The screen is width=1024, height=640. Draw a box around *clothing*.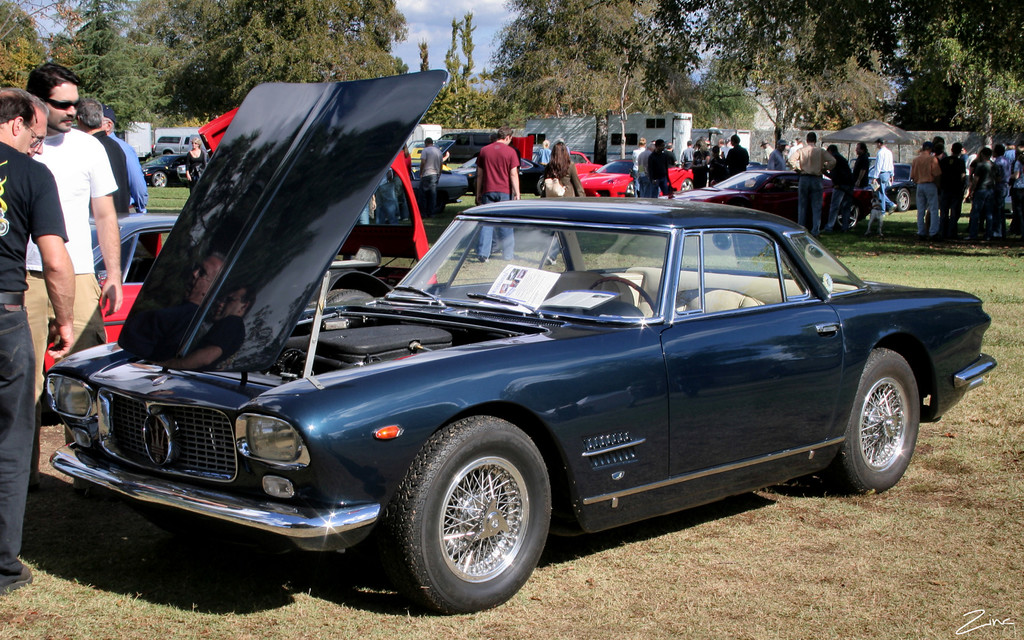
detection(940, 150, 966, 243).
